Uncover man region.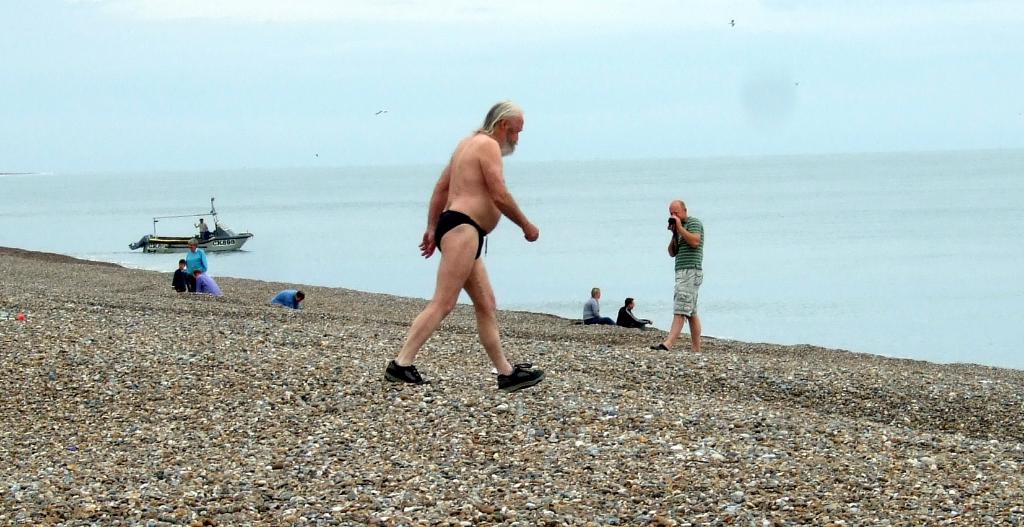
Uncovered: box=[401, 92, 544, 404].
